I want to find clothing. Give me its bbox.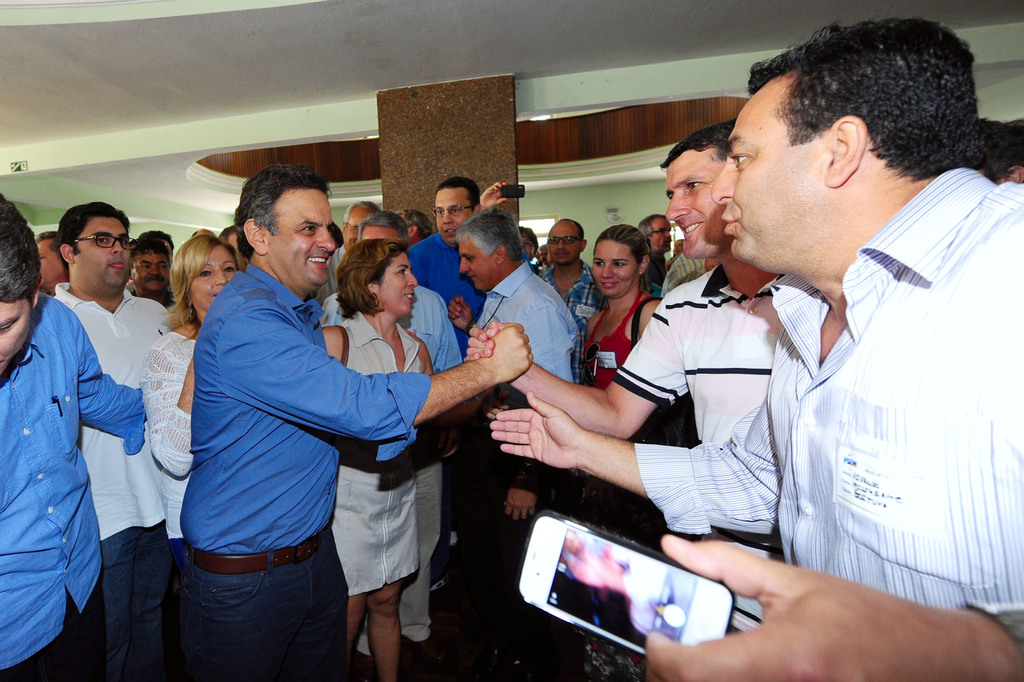
(x1=653, y1=244, x2=704, y2=302).
